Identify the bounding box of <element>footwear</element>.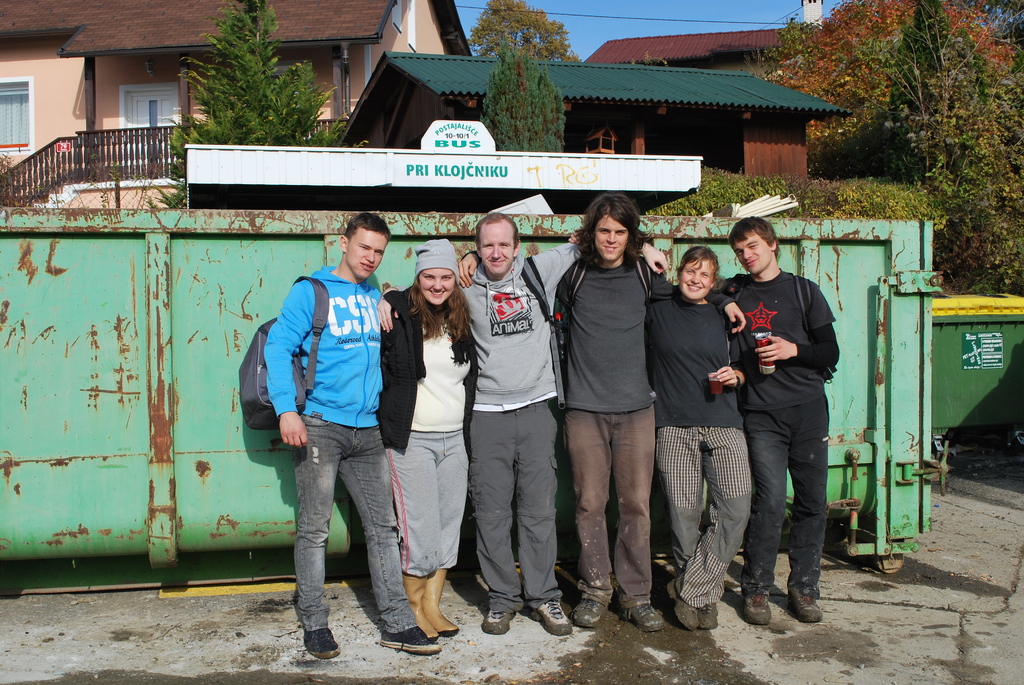
{"x1": 627, "y1": 603, "x2": 668, "y2": 634}.
